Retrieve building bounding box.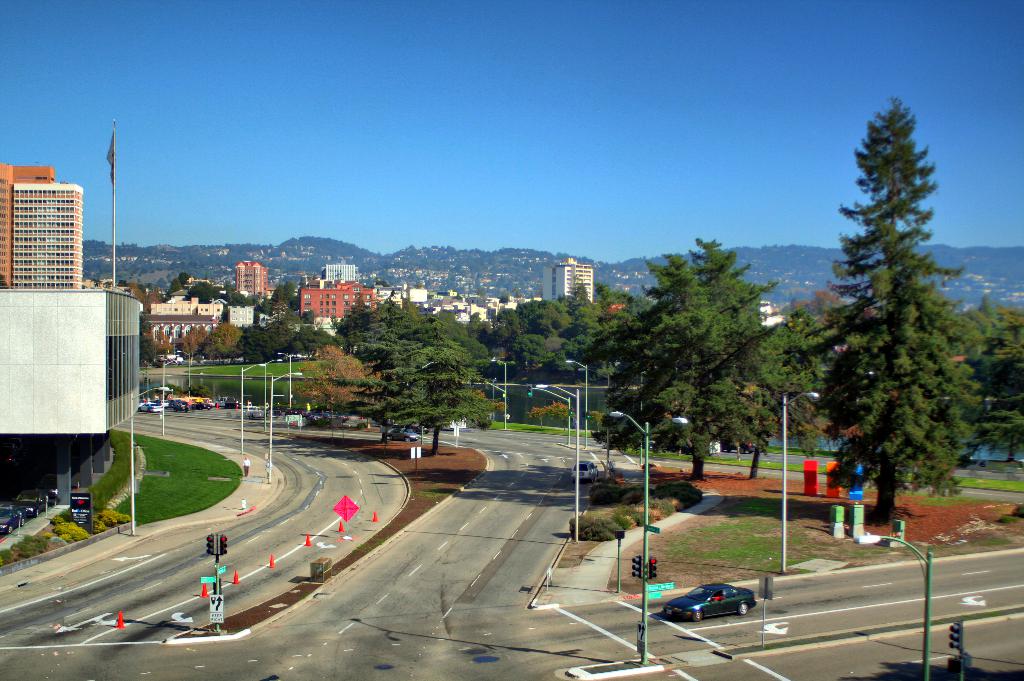
Bounding box: <region>324, 263, 358, 283</region>.
